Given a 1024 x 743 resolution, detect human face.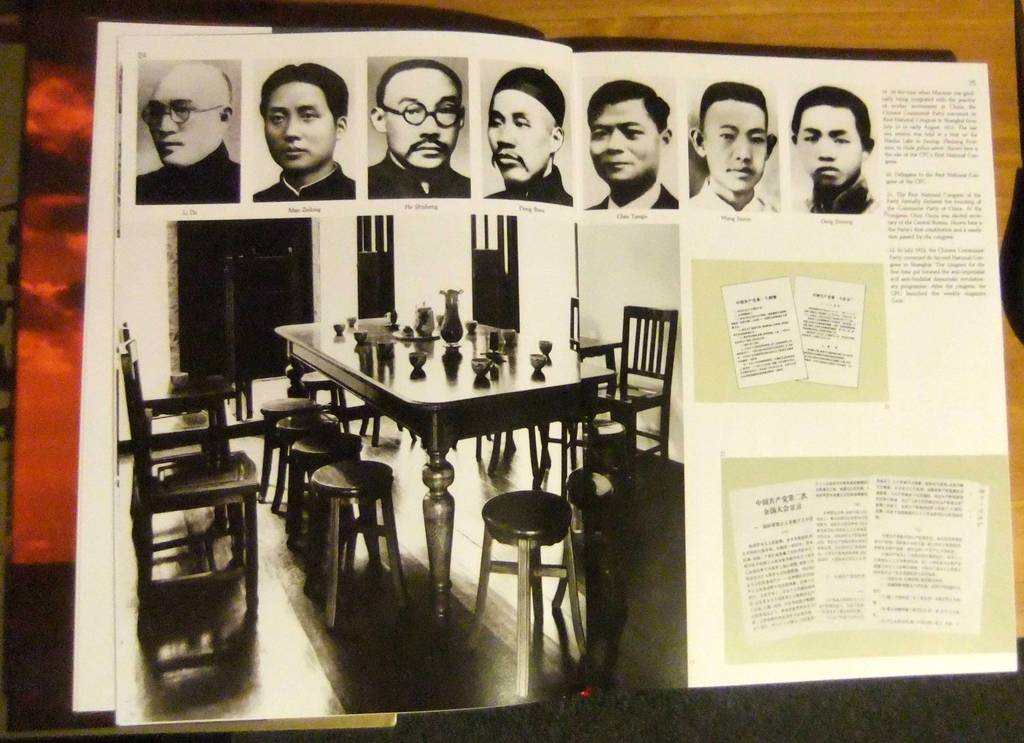
locate(795, 106, 860, 183).
